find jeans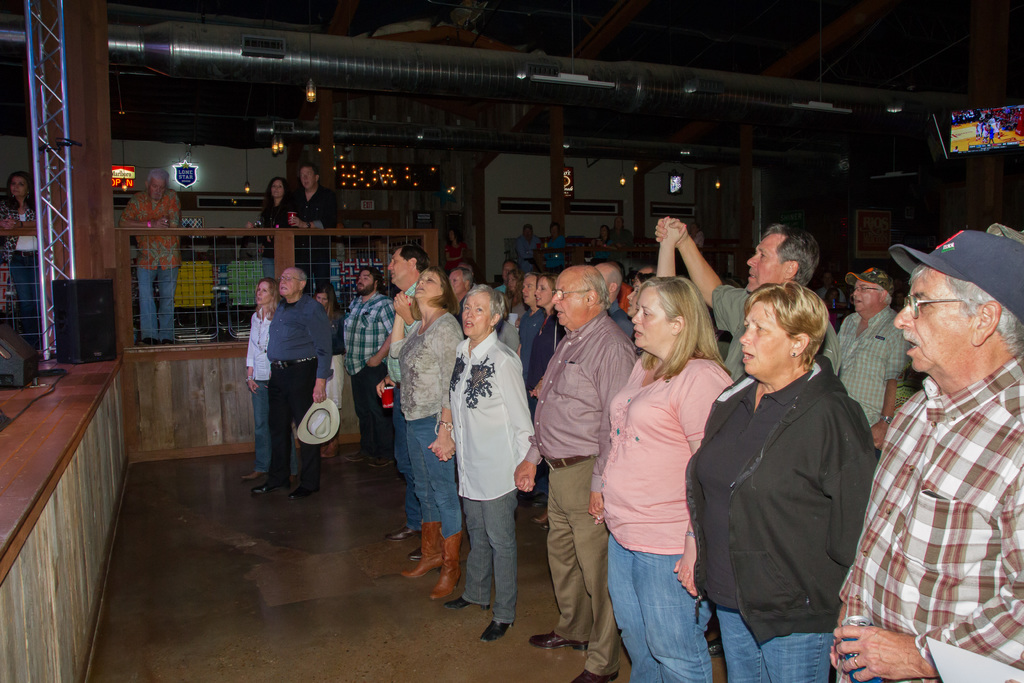
detection(461, 488, 516, 621)
